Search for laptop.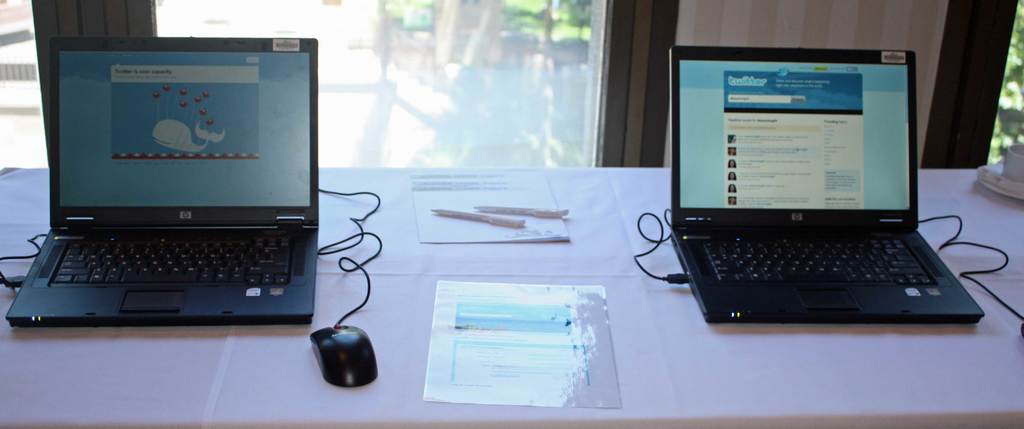
Found at crop(668, 40, 986, 327).
